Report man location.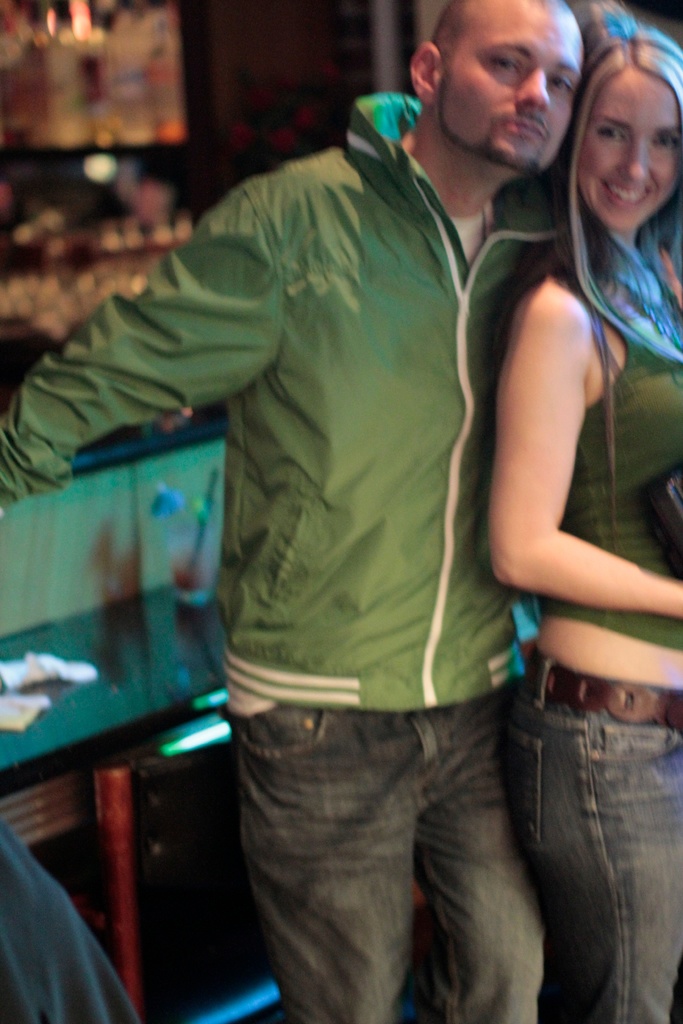
Report: [90,3,675,1023].
